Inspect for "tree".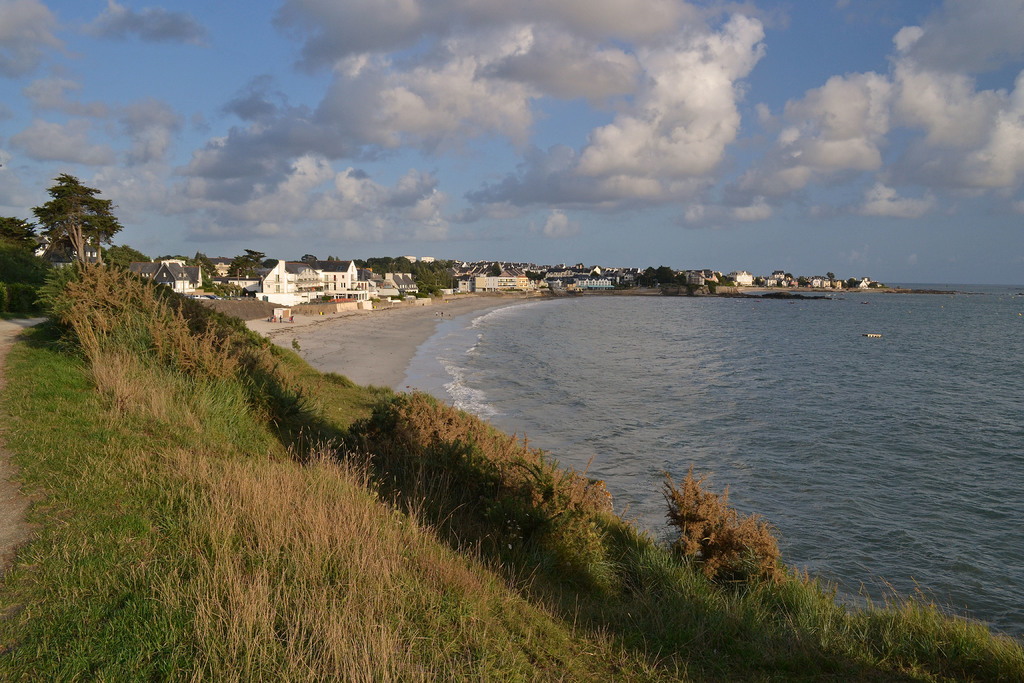
Inspection: pyautogui.locateOnScreen(648, 265, 657, 292).
